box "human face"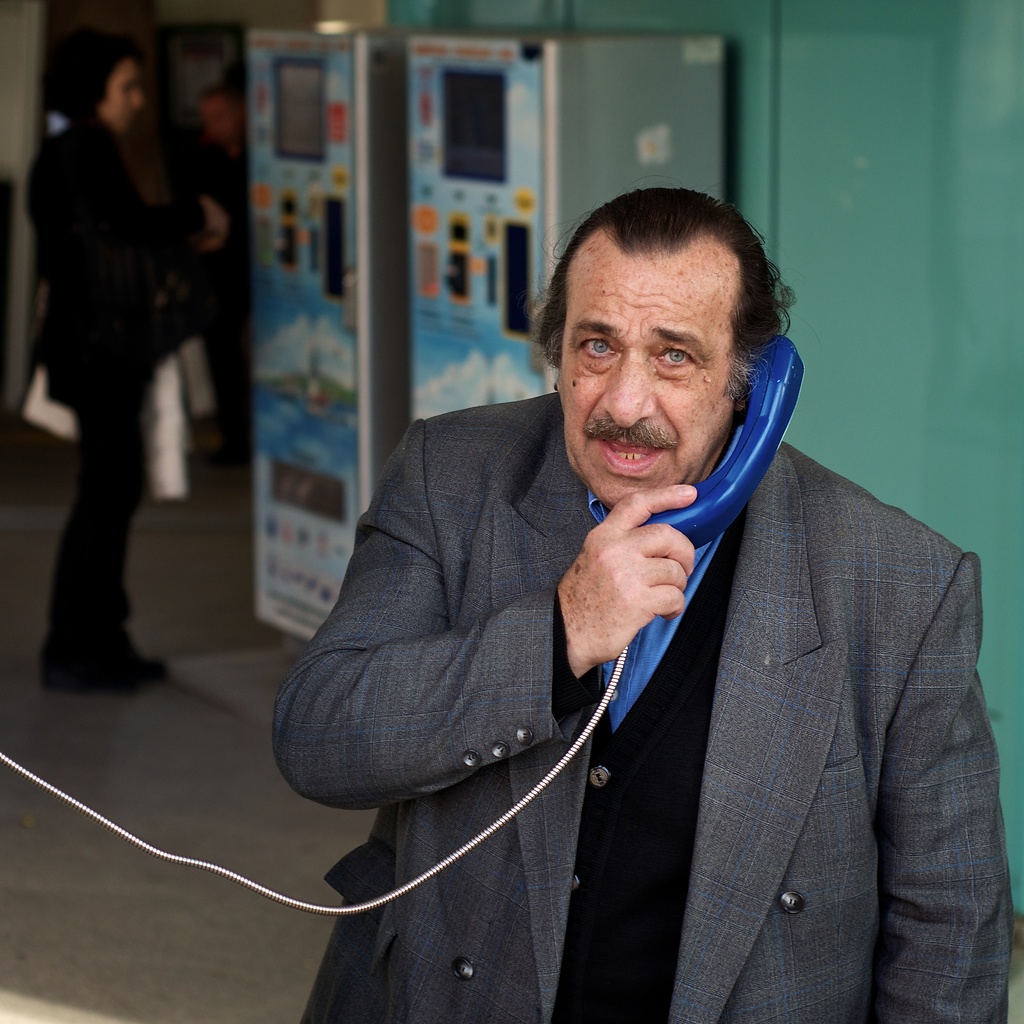
[557, 250, 722, 508]
